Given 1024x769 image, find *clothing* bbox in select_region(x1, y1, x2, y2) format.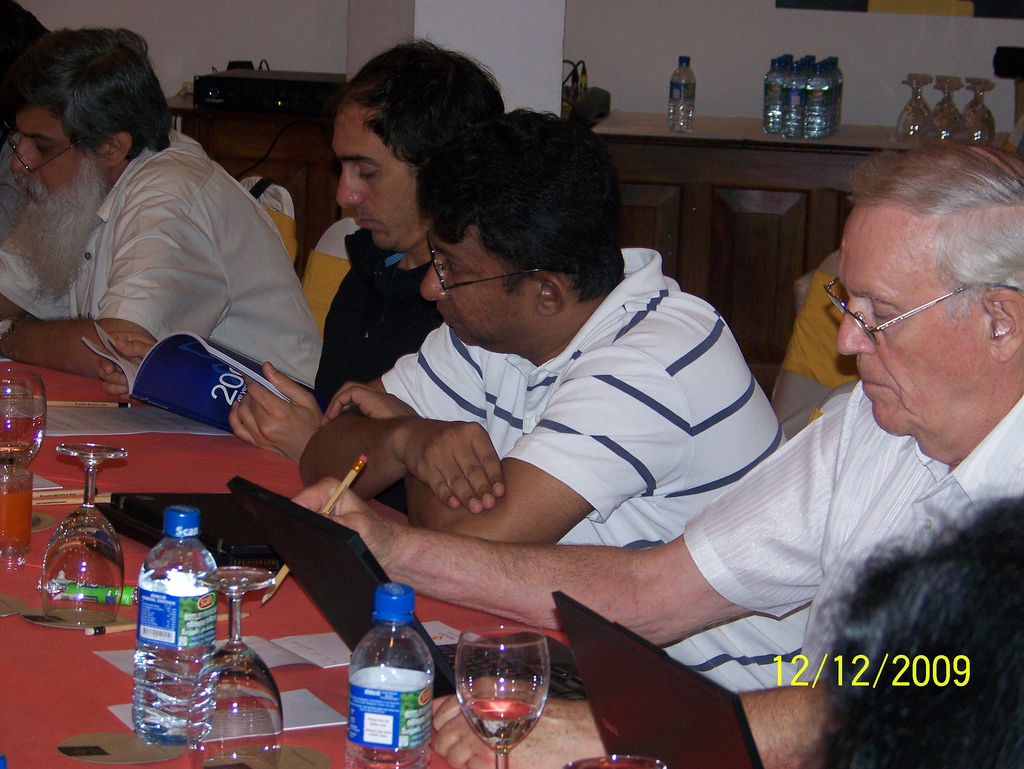
select_region(37, 65, 338, 427).
